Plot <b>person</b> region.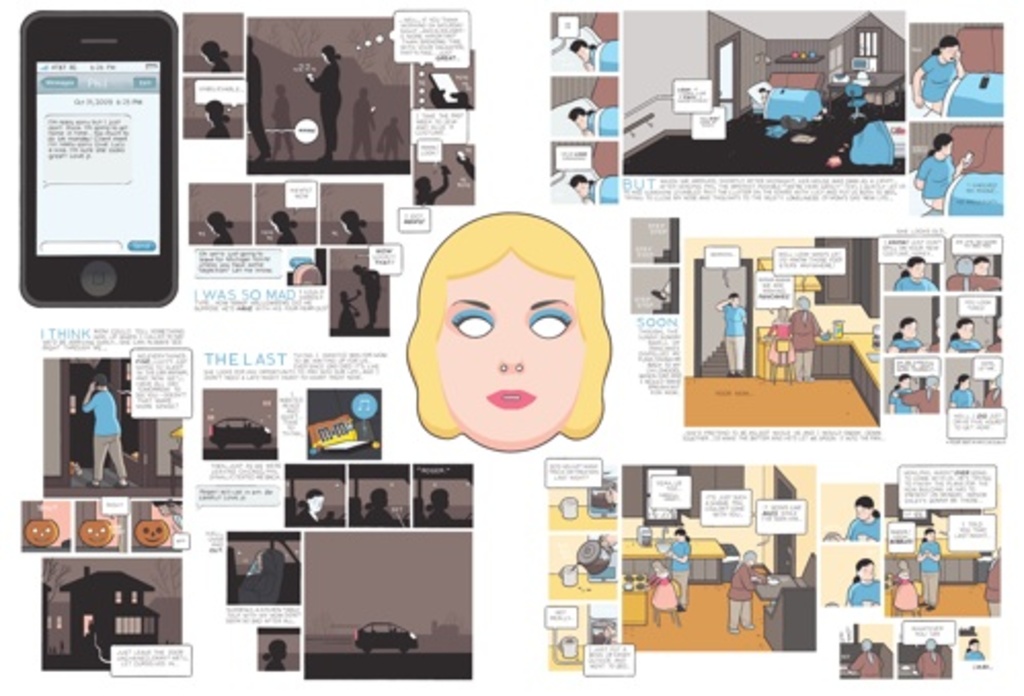
Plotted at {"left": 642, "top": 556, "right": 681, "bottom": 612}.
